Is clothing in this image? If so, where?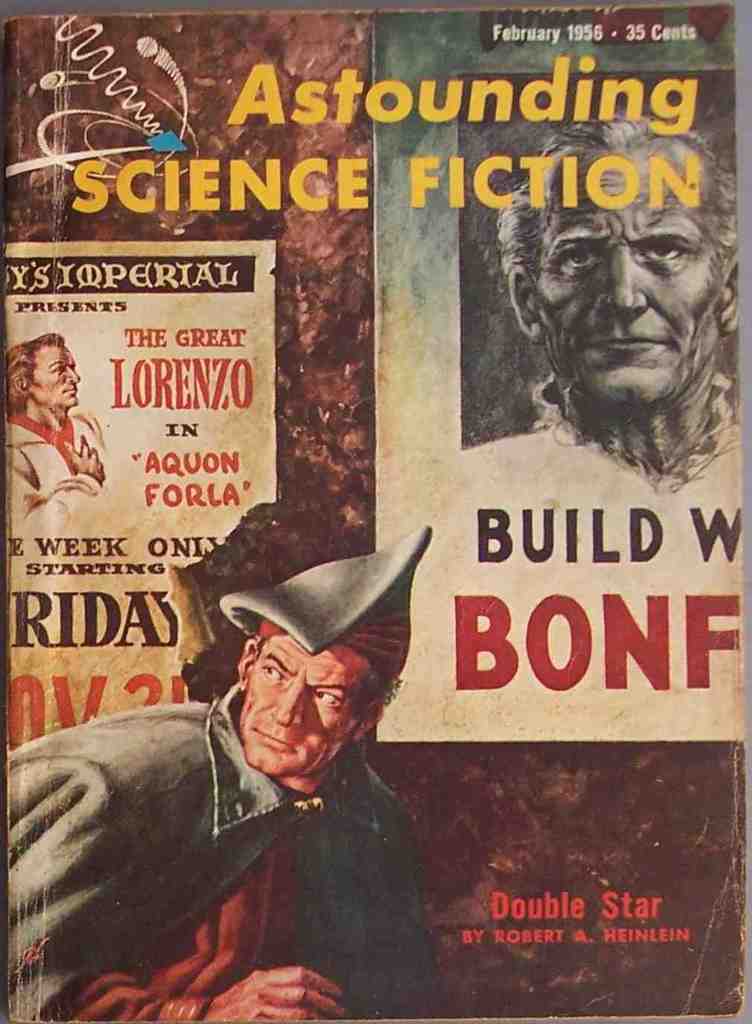
Yes, at crop(8, 410, 115, 546).
